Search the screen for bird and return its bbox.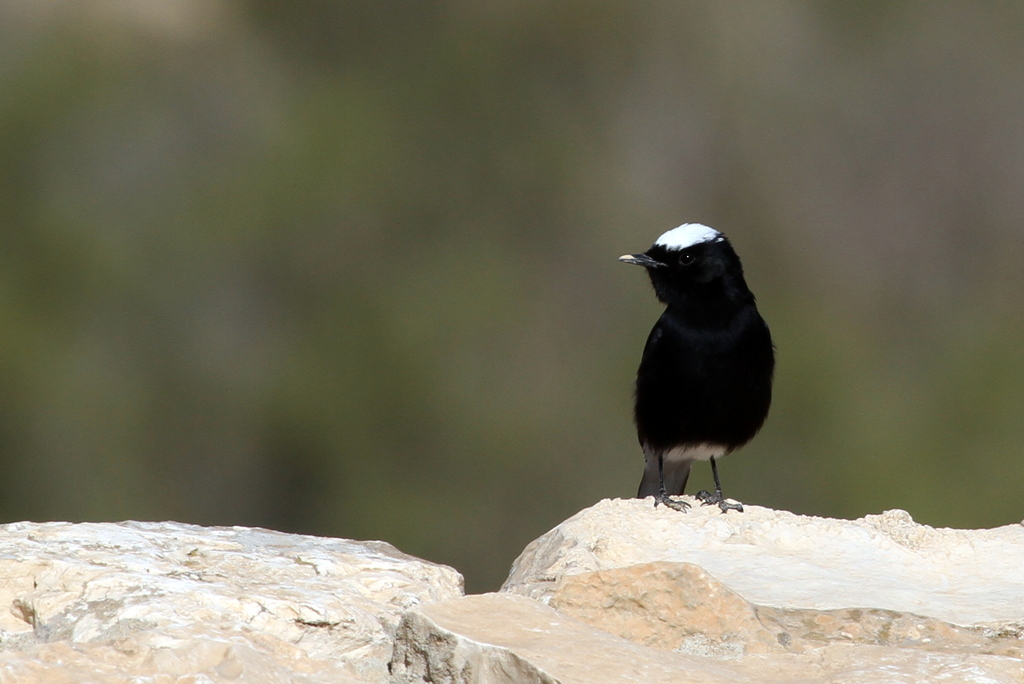
Found: box(624, 211, 796, 525).
